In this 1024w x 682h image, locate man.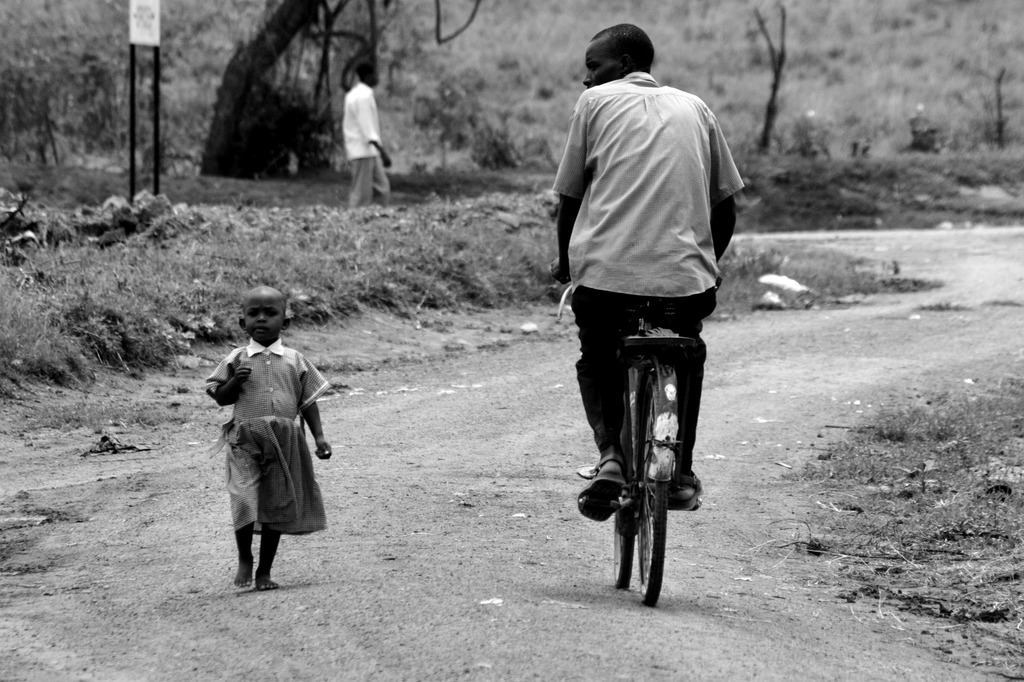
Bounding box: l=551, t=36, r=749, b=519.
